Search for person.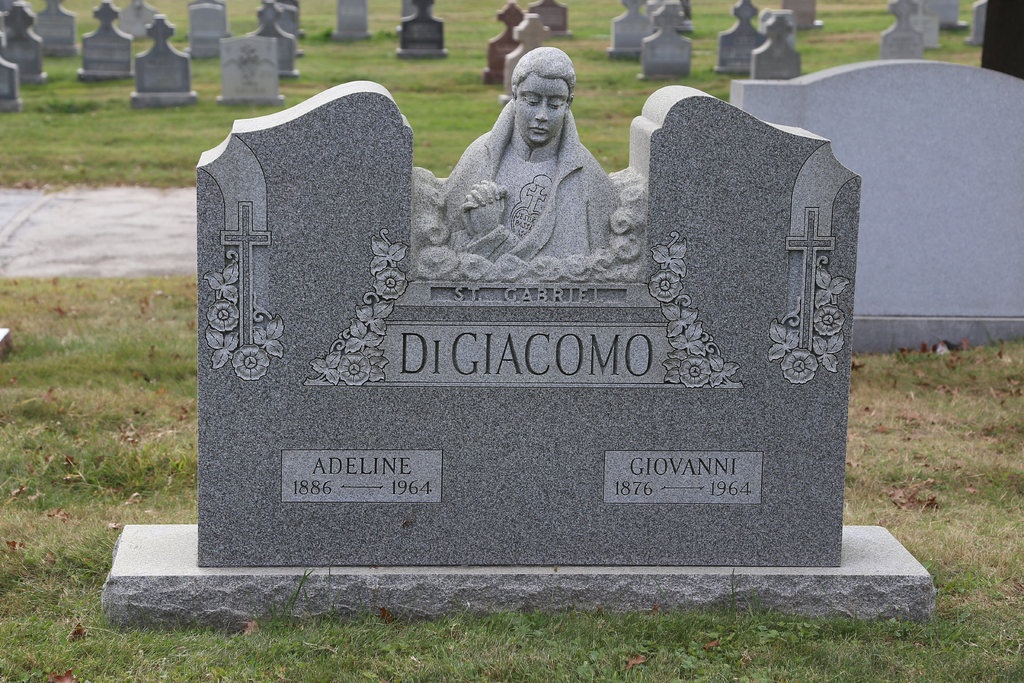
Found at x1=438 y1=50 x2=620 y2=263.
